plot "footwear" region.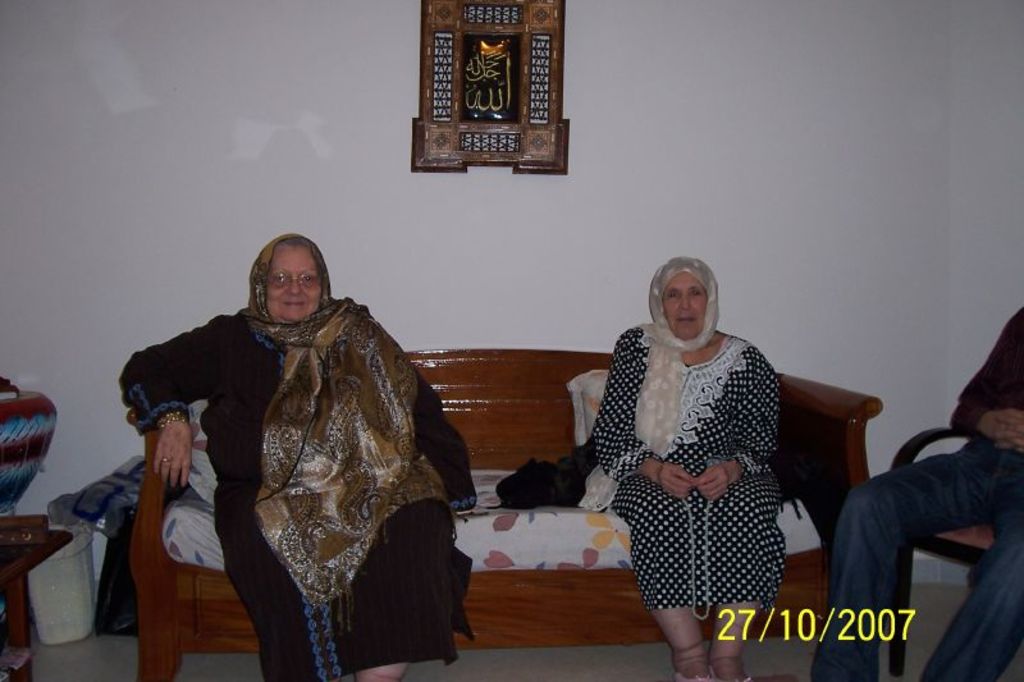
Plotted at <box>719,658,749,681</box>.
